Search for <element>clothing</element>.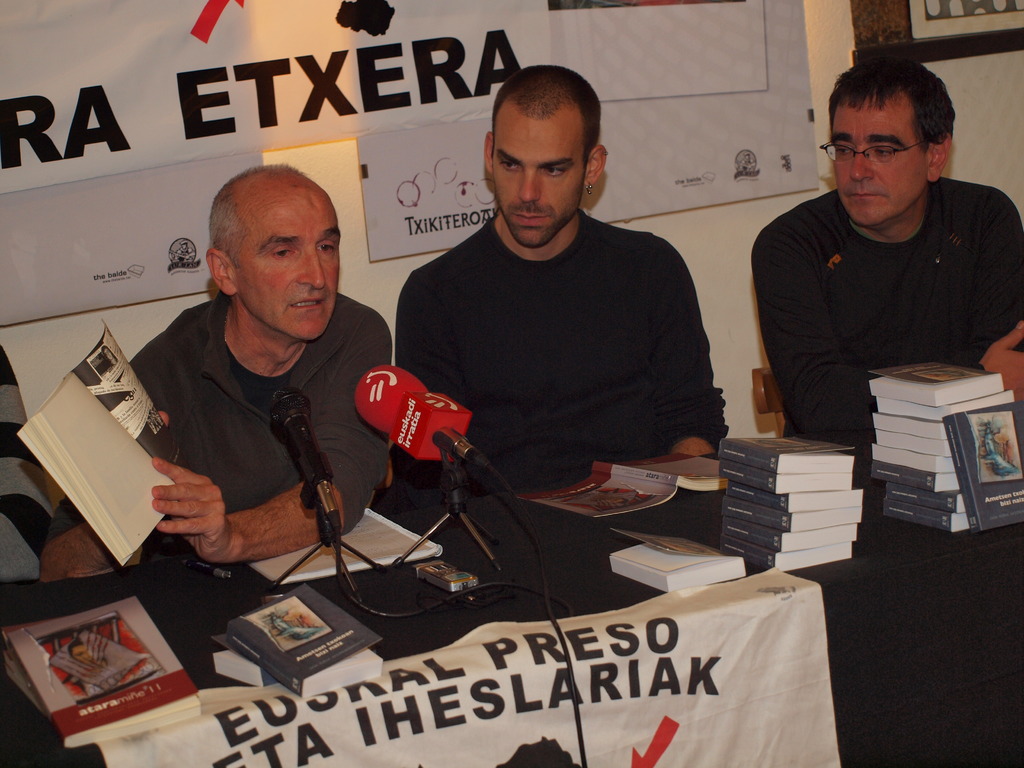
Found at l=753, t=178, r=1023, b=438.
